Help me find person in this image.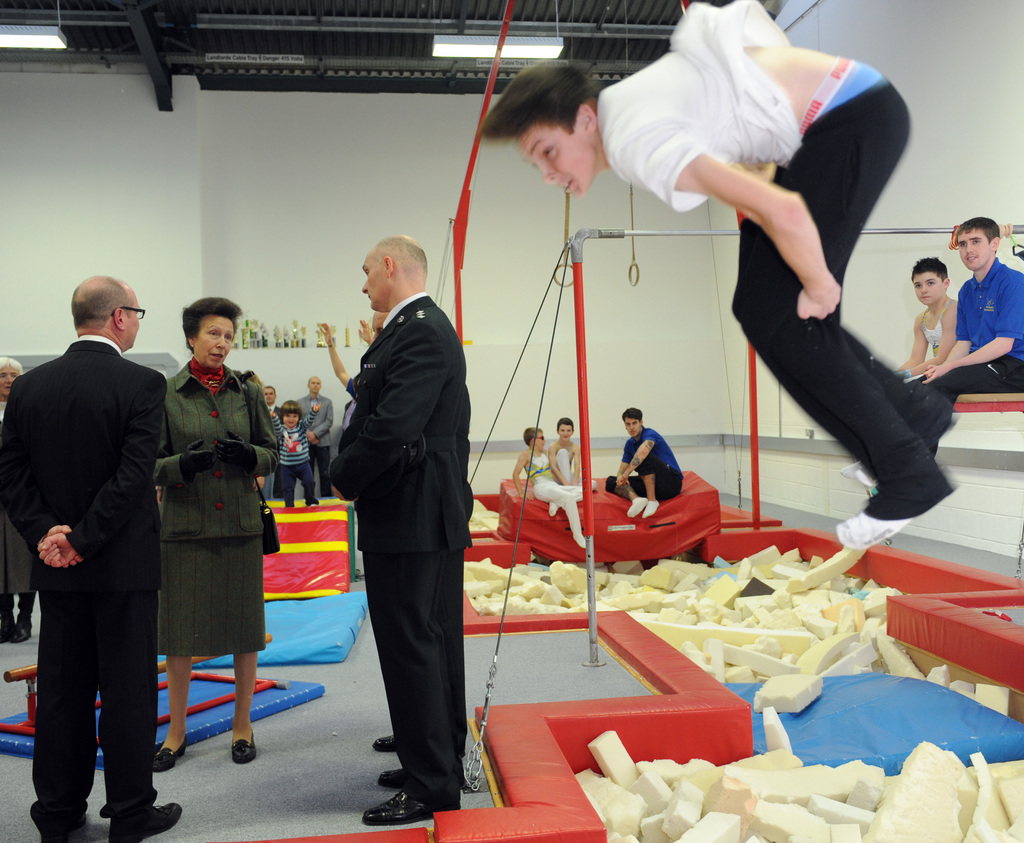
Found it: (x1=618, y1=412, x2=679, y2=524).
